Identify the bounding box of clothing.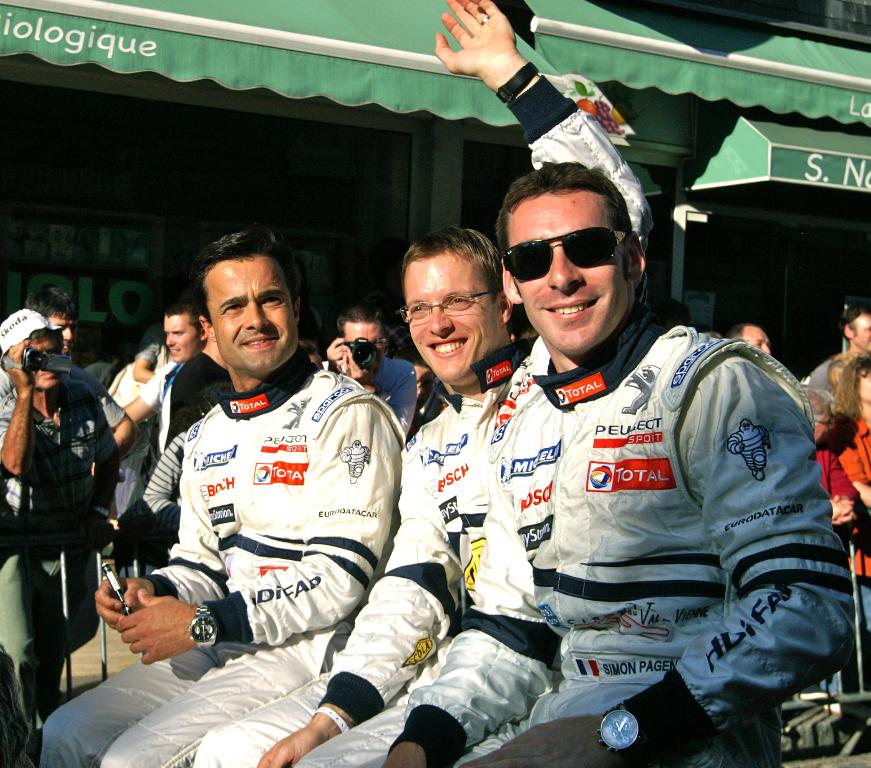
41:345:413:767.
